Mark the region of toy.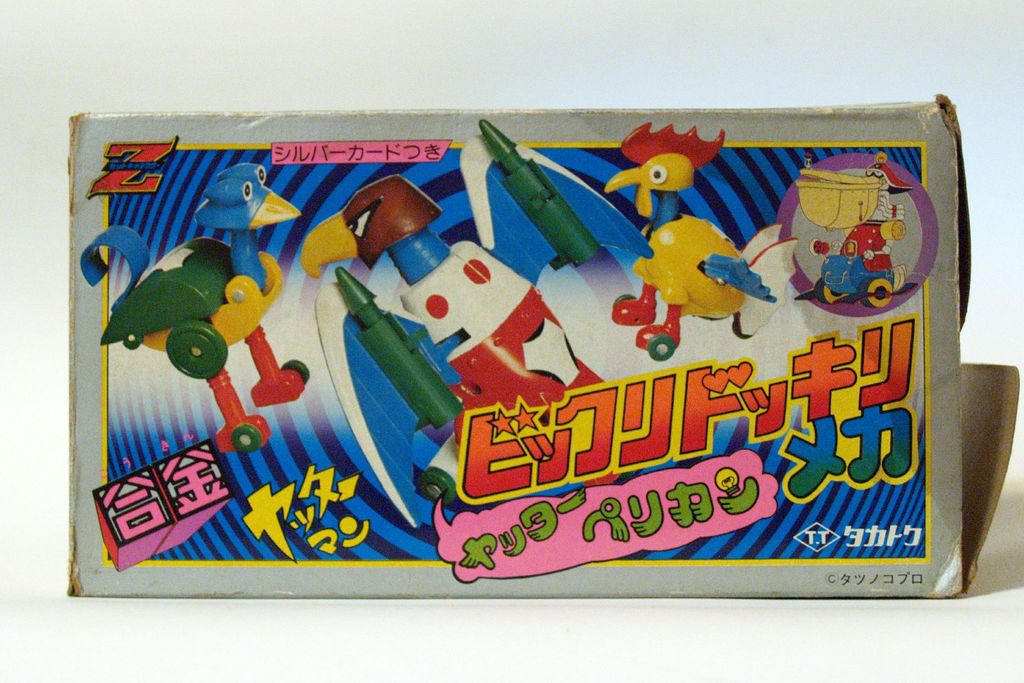
Region: {"x1": 76, "y1": 163, "x2": 309, "y2": 456}.
